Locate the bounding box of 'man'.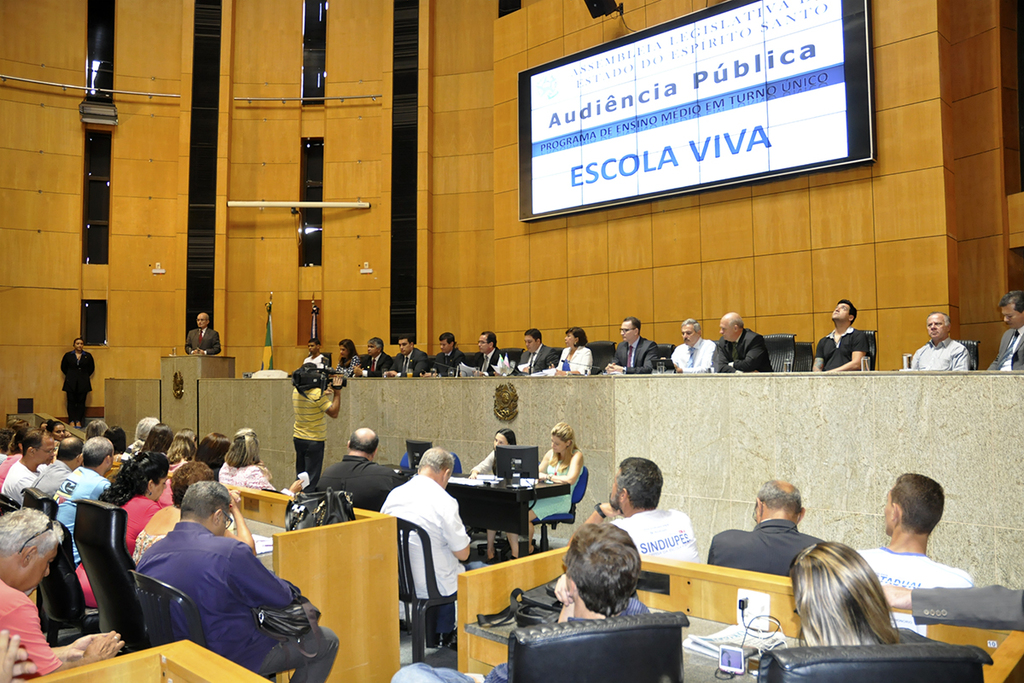
Bounding box: 181, 312, 224, 357.
